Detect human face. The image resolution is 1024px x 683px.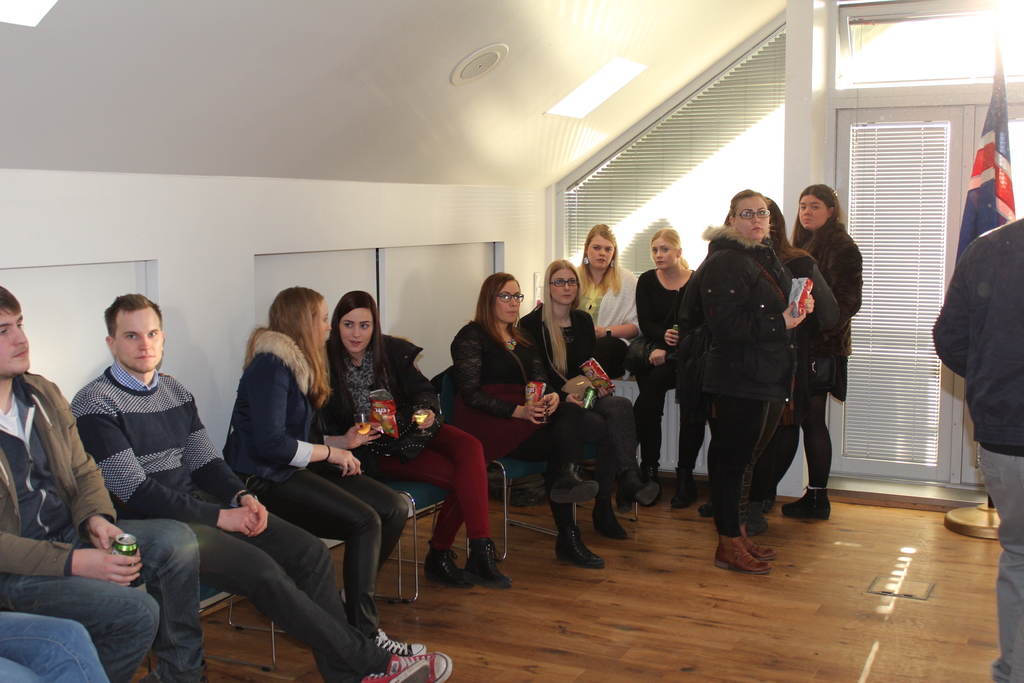
box(113, 308, 166, 372).
